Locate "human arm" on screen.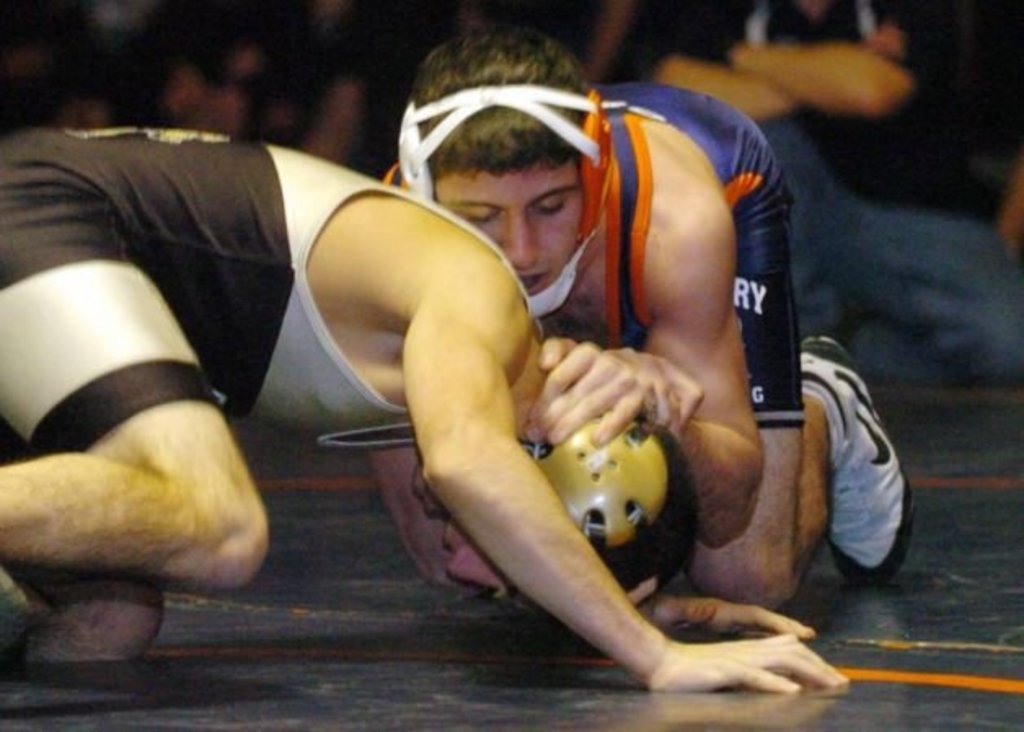
On screen at bbox(636, 21, 900, 119).
